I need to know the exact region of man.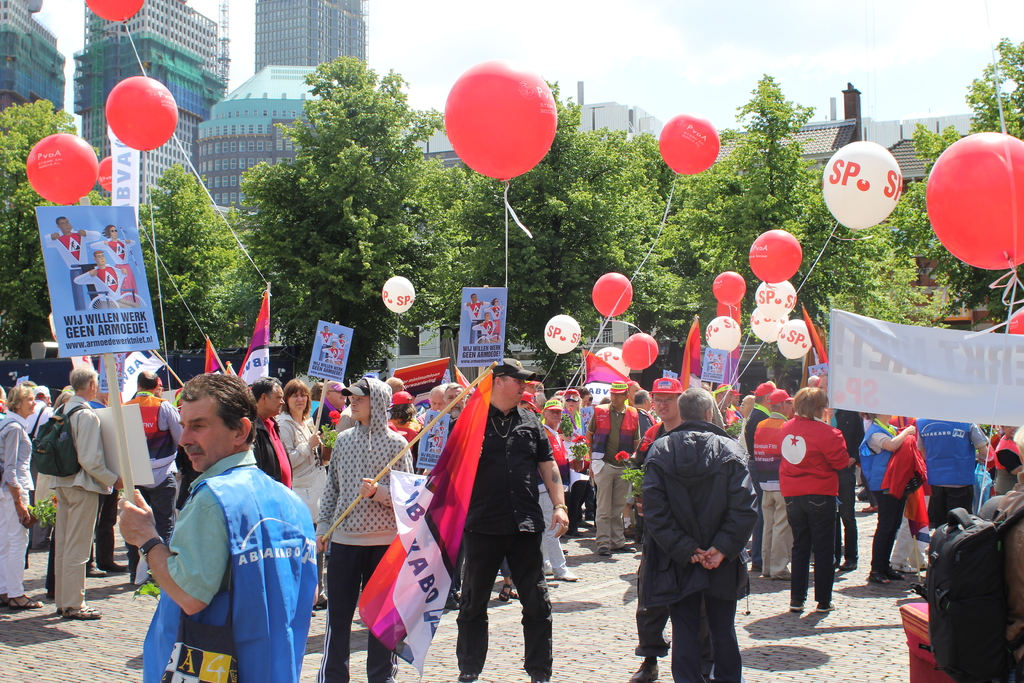
Region: 639:383:762:682.
